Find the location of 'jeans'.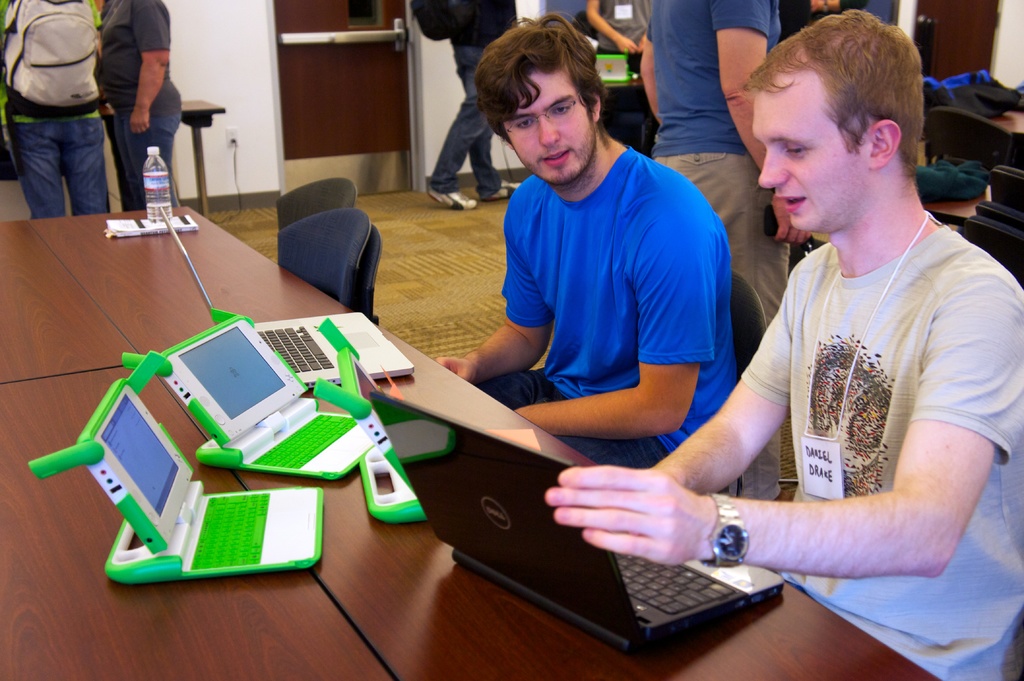
Location: 478 364 667 469.
